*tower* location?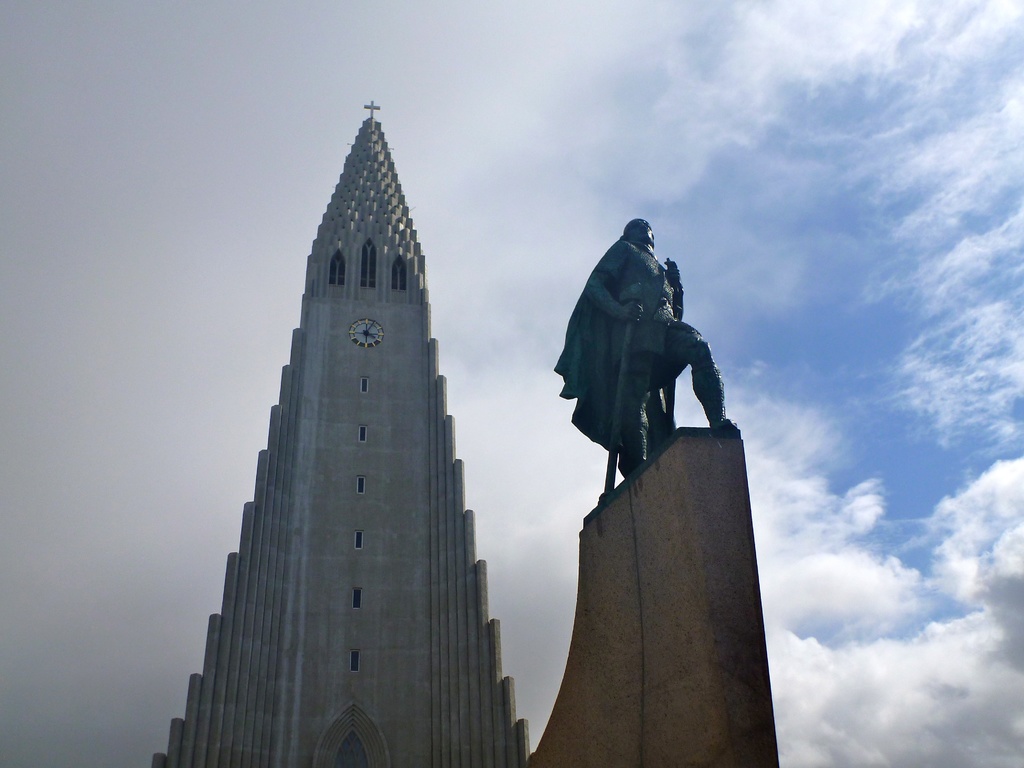
(left=522, top=220, right=793, bottom=767)
